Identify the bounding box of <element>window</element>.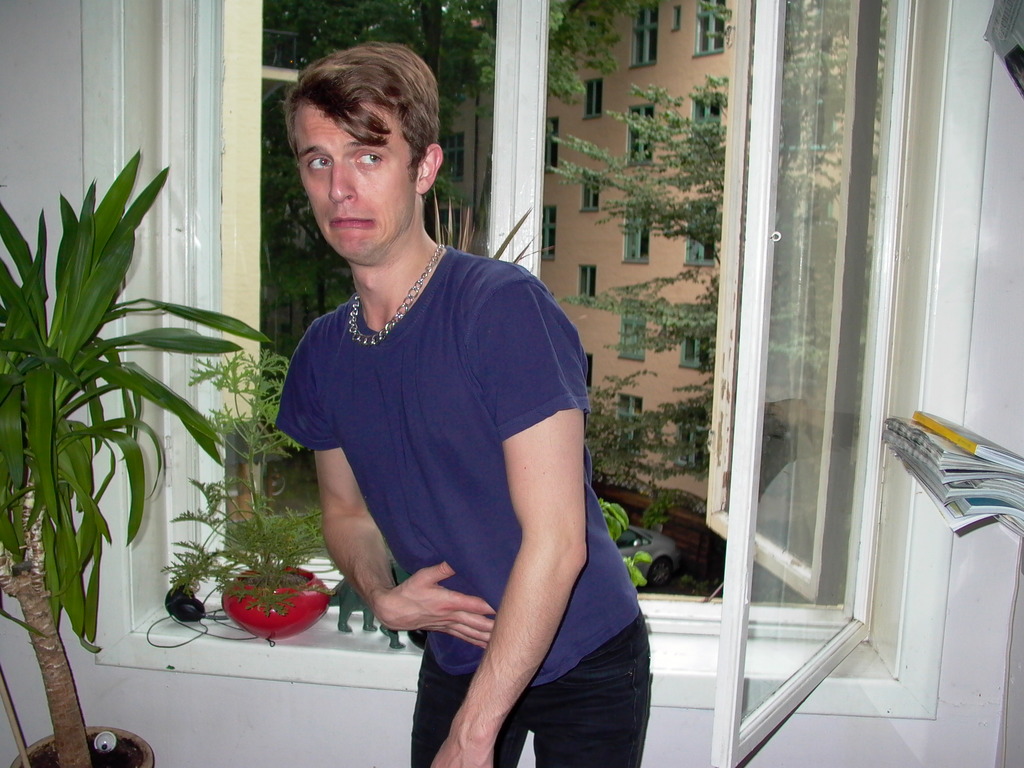
Rect(678, 332, 709, 371).
